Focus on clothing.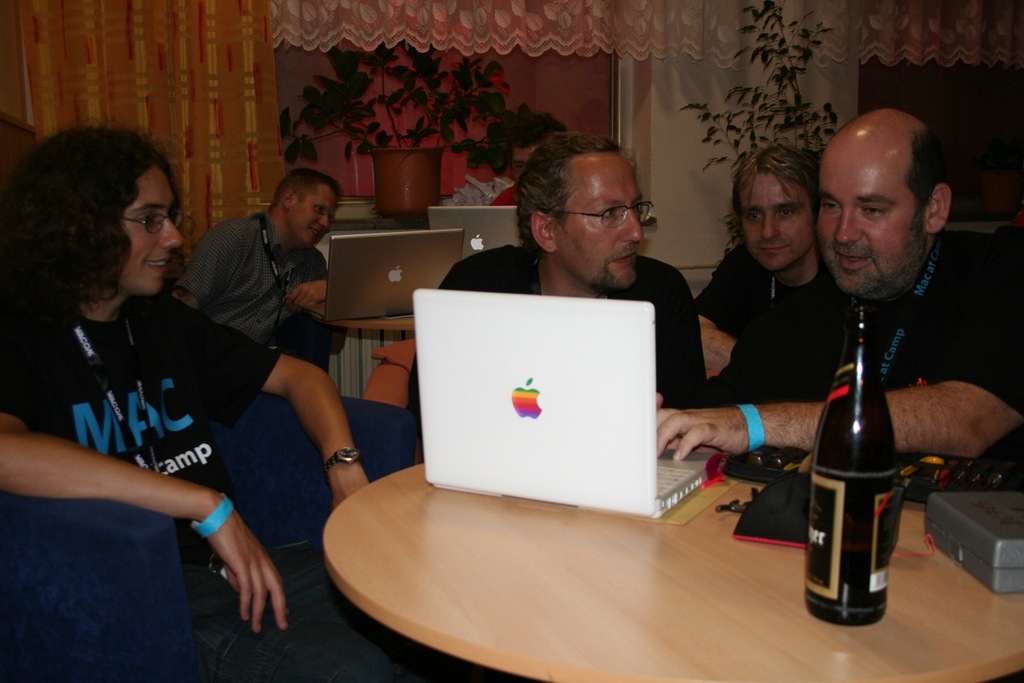
Focused at rect(188, 222, 346, 352).
